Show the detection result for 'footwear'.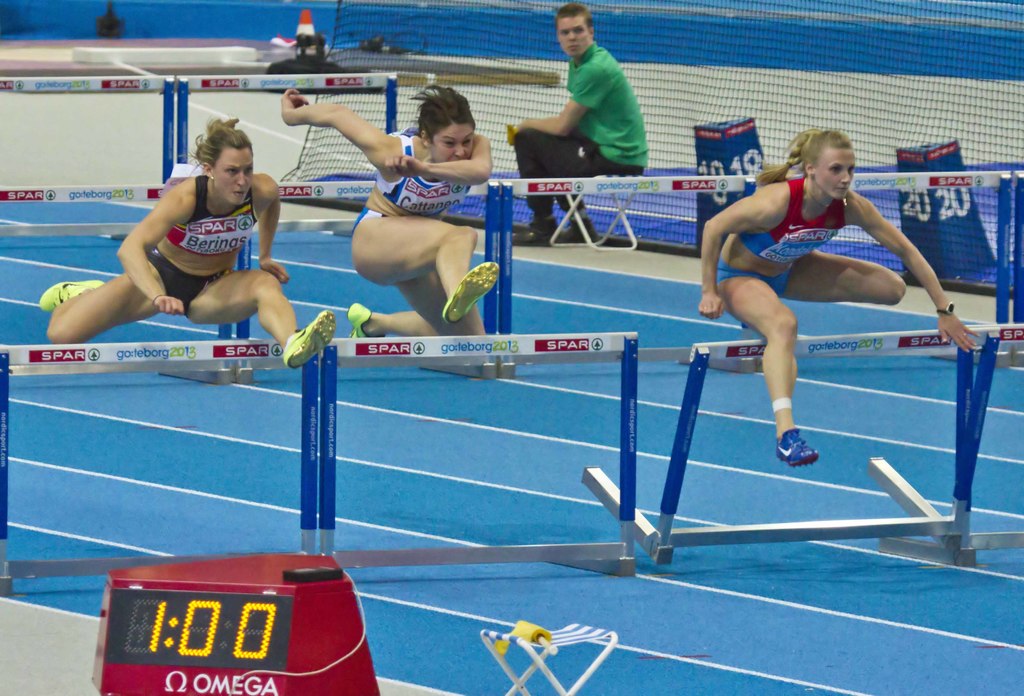
[554, 217, 601, 243].
